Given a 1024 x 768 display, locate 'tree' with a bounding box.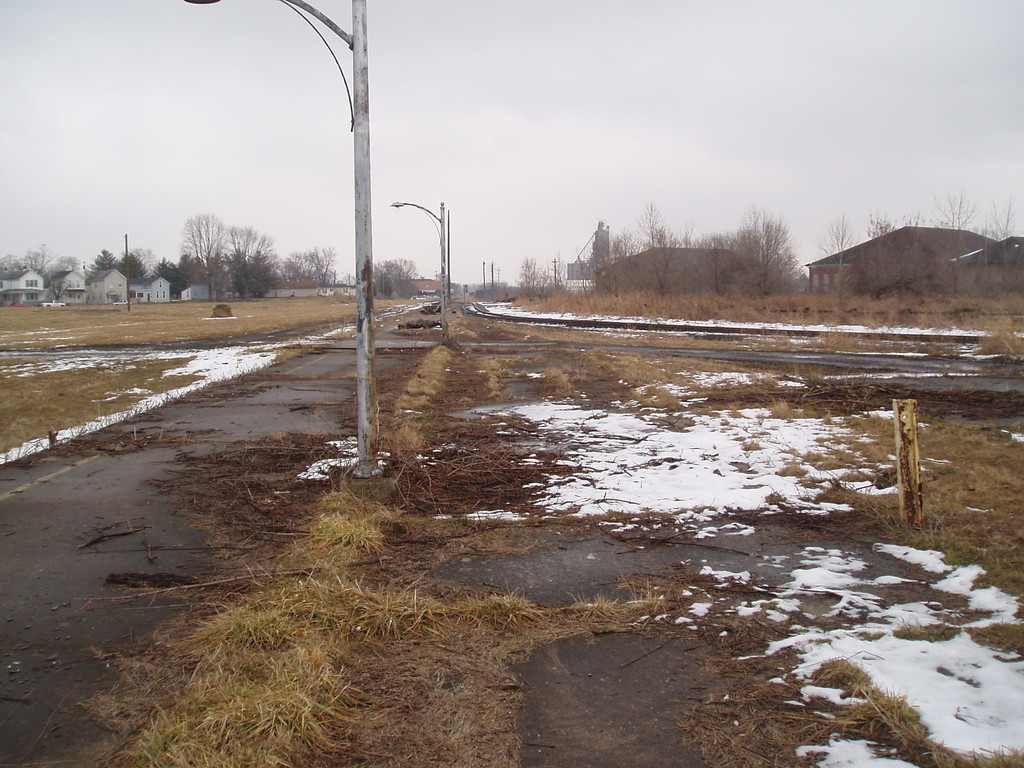
Located: bbox=(547, 251, 573, 296).
